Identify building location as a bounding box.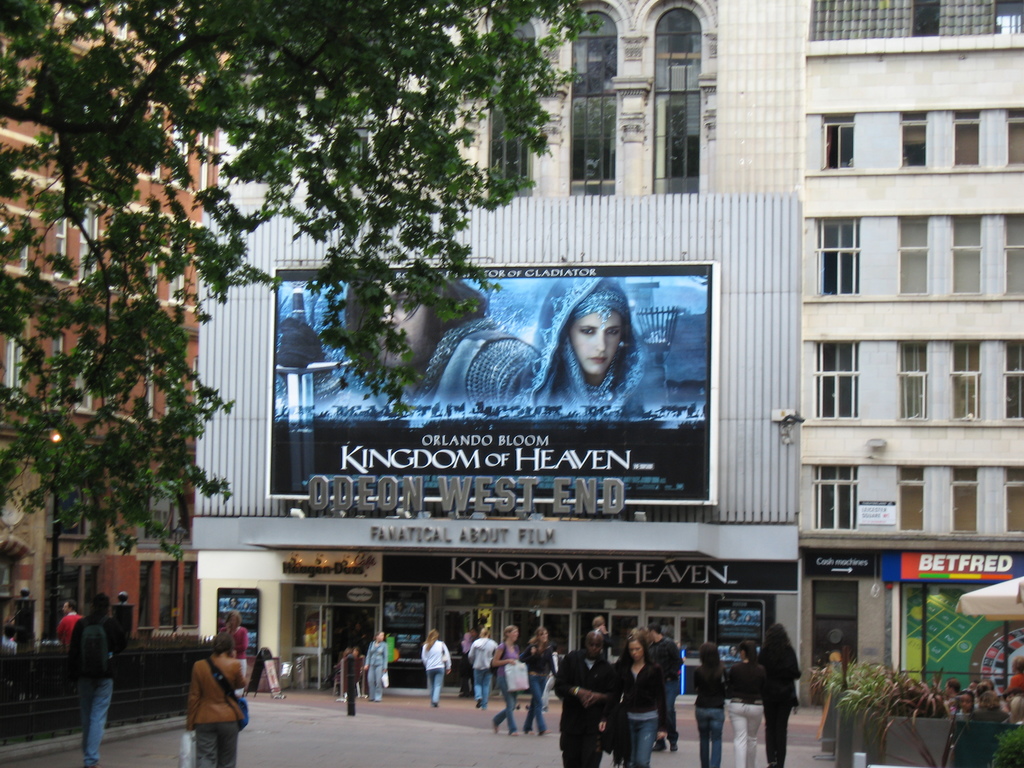
rect(3, 2, 209, 753).
